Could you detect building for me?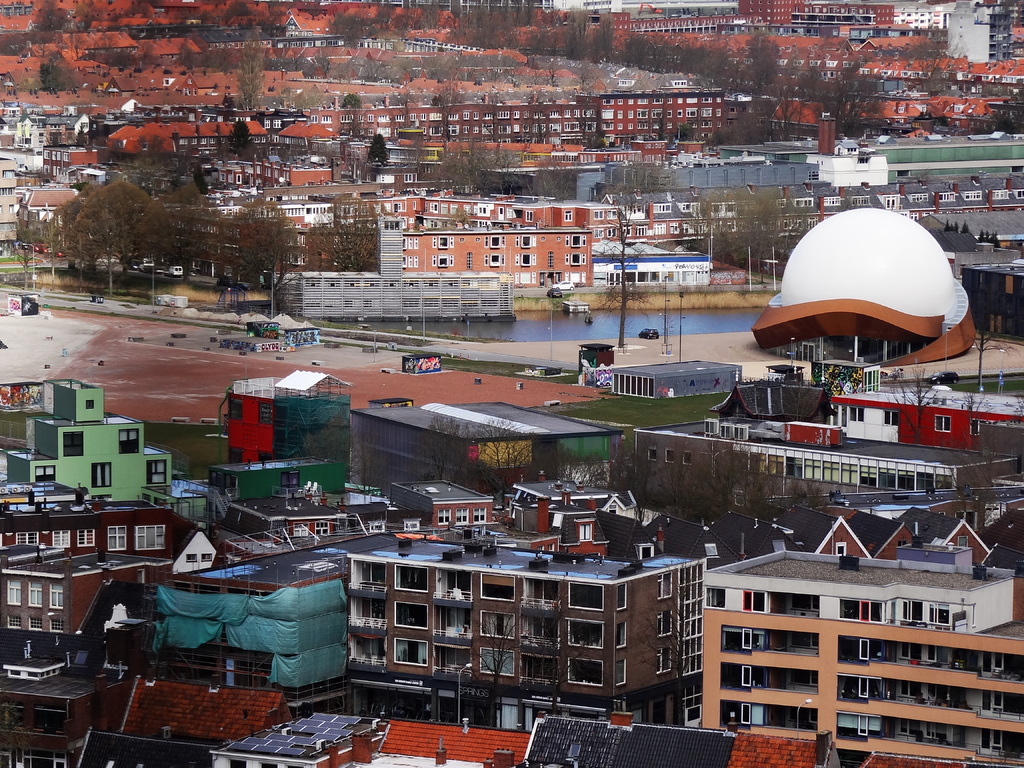
Detection result: (x1=312, y1=97, x2=751, y2=147).
